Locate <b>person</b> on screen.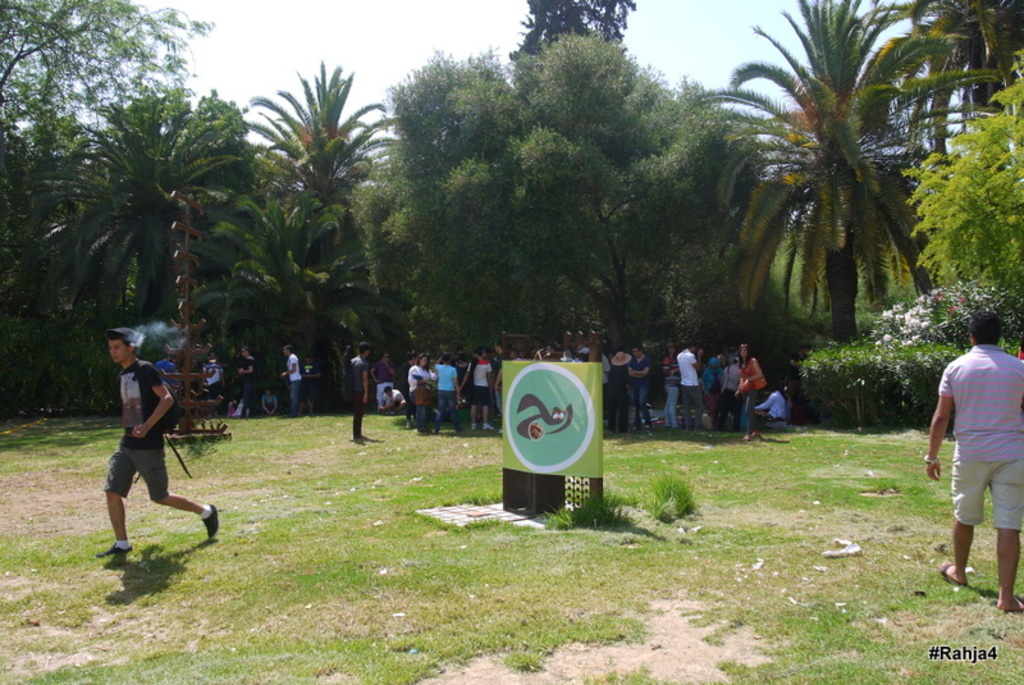
On screen at locate(529, 341, 566, 369).
